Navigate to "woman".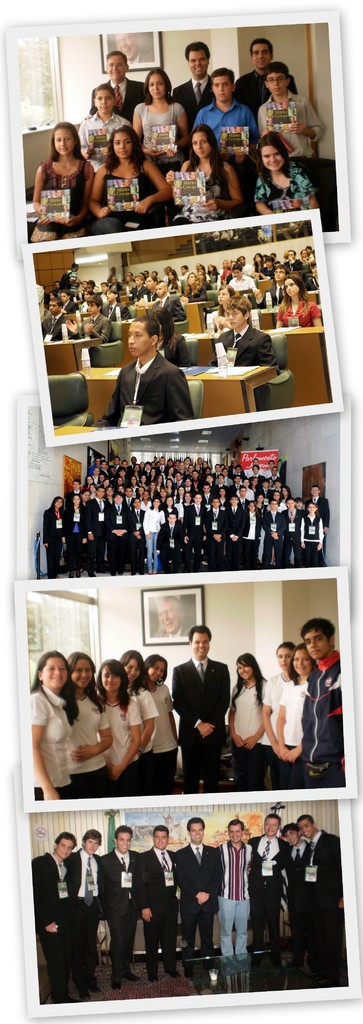
Navigation target: (249,477,264,490).
